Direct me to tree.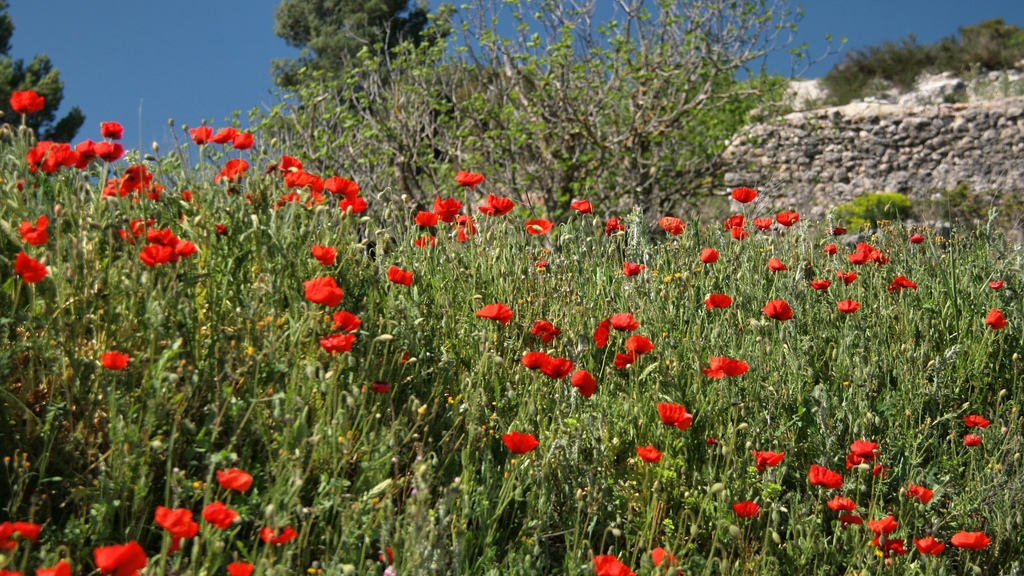
Direction: bbox=(490, 0, 796, 181).
